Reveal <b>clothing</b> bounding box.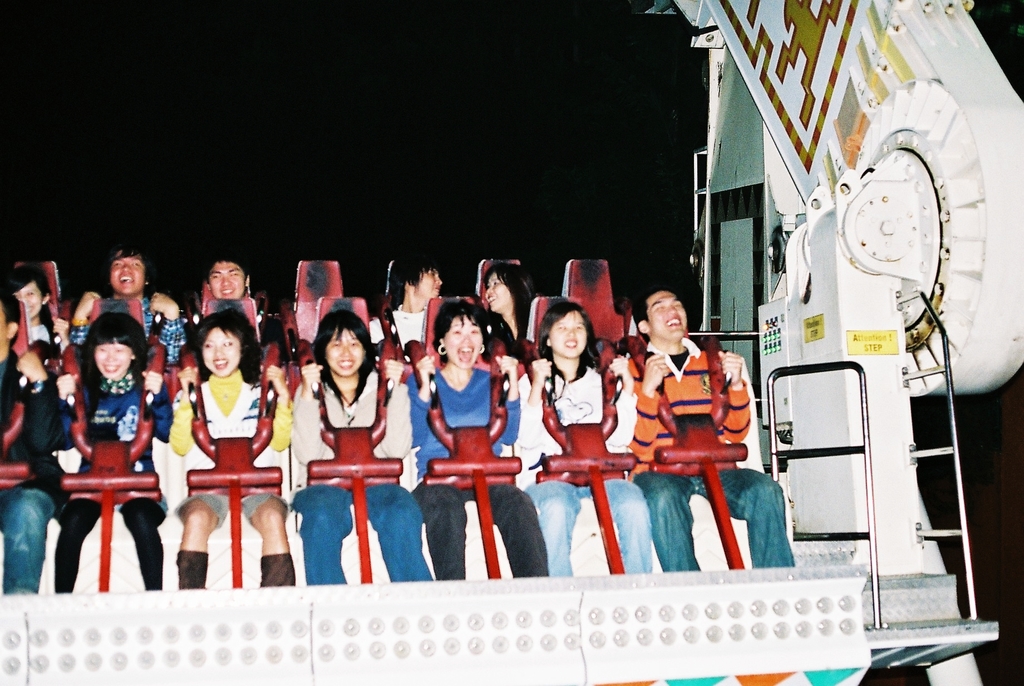
Revealed: <bbox>73, 290, 186, 363</bbox>.
